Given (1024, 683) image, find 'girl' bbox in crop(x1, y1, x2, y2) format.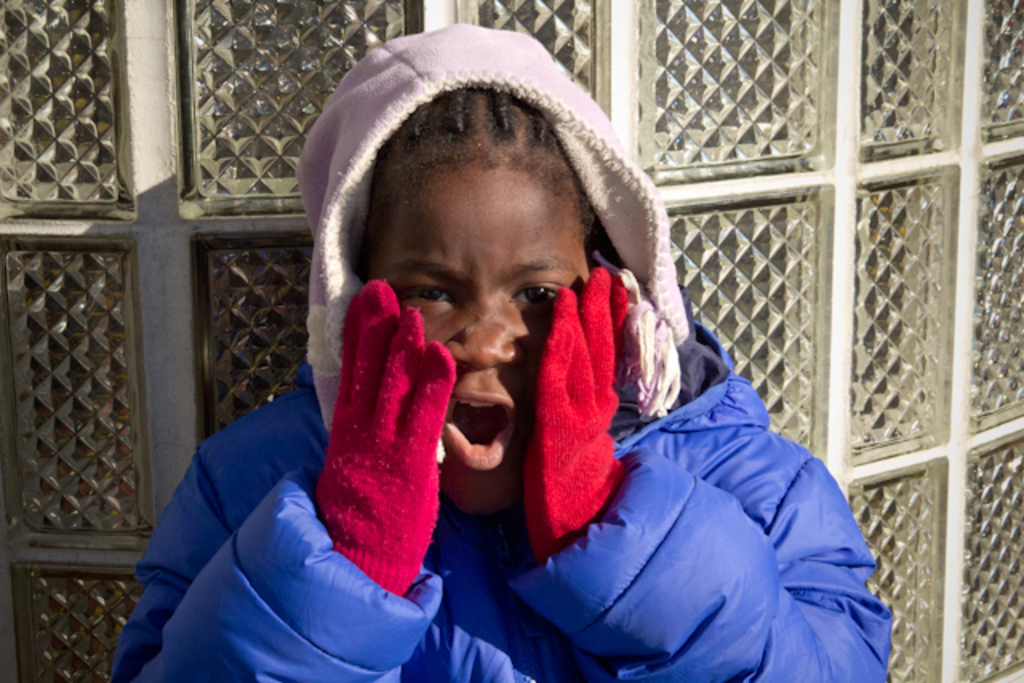
crop(104, 21, 891, 681).
